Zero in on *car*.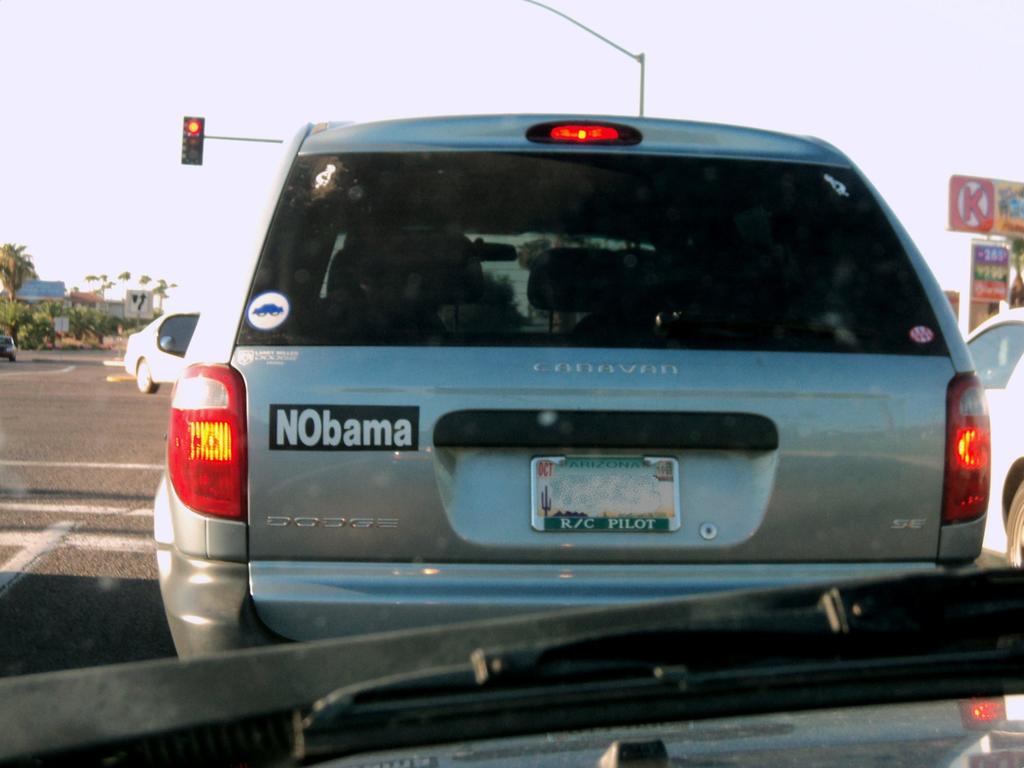
Zeroed in: BBox(152, 108, 989, 660).
